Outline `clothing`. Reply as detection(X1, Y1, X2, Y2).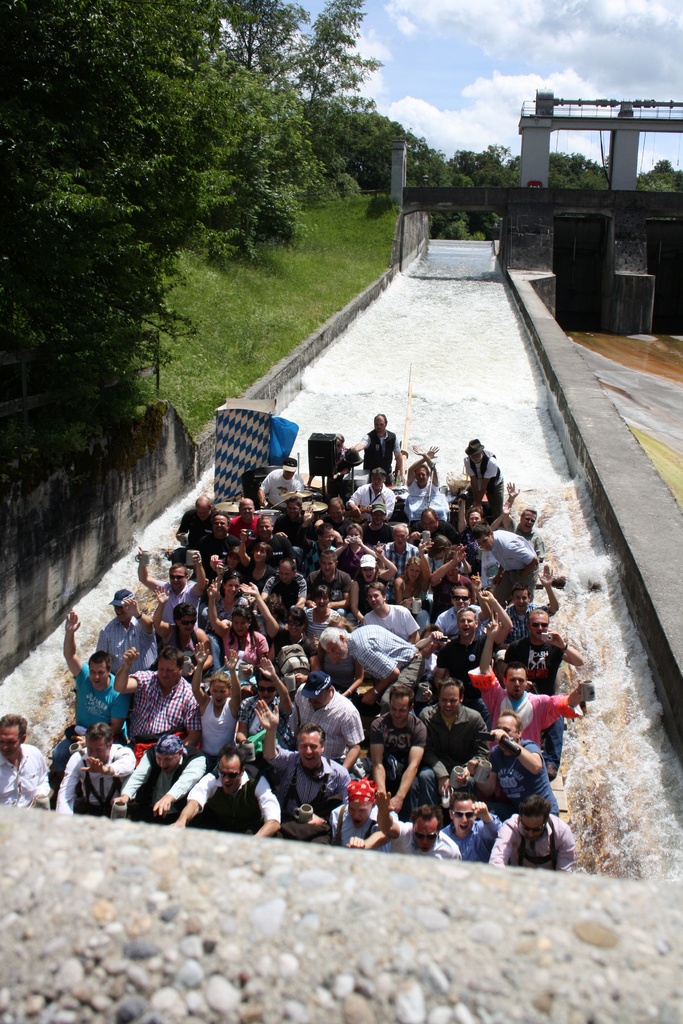
detection(417, 656, 440, 680).
